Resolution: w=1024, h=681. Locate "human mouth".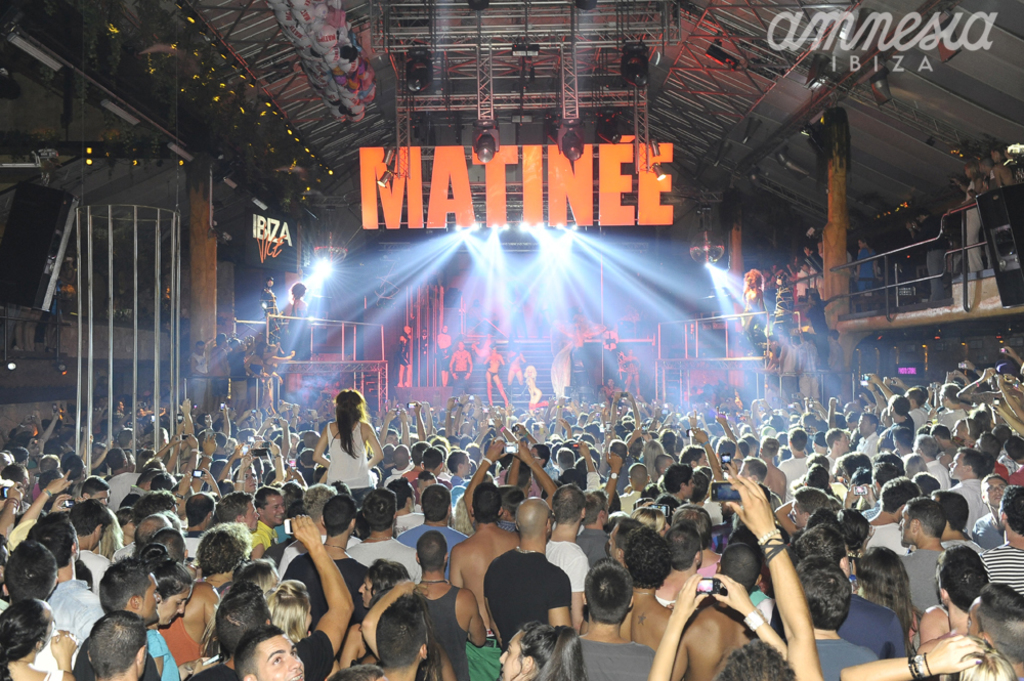
left=992, top=497, right=1005, bottom=503.
